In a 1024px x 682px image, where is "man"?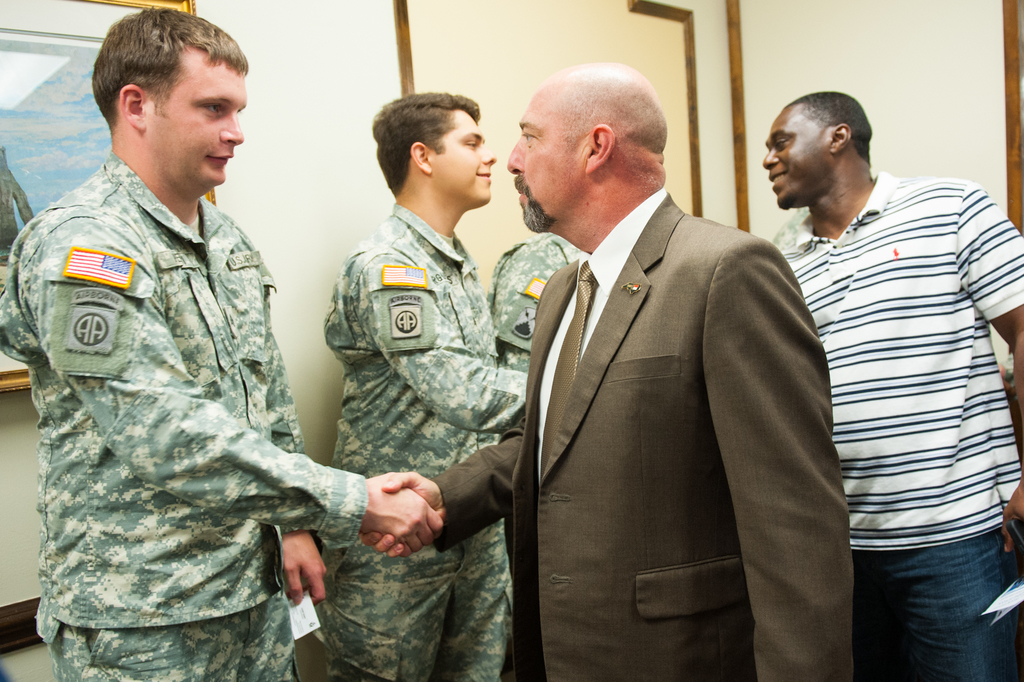
(0,0,439,681).
